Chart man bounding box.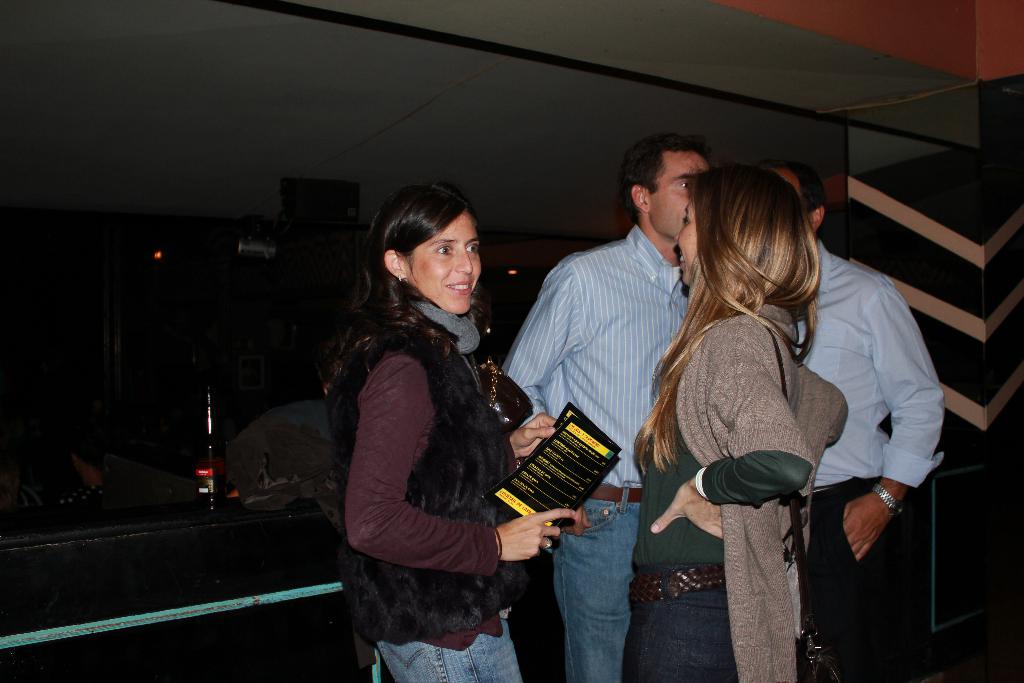
Charted: select_region(790, 238, 943, 682).
